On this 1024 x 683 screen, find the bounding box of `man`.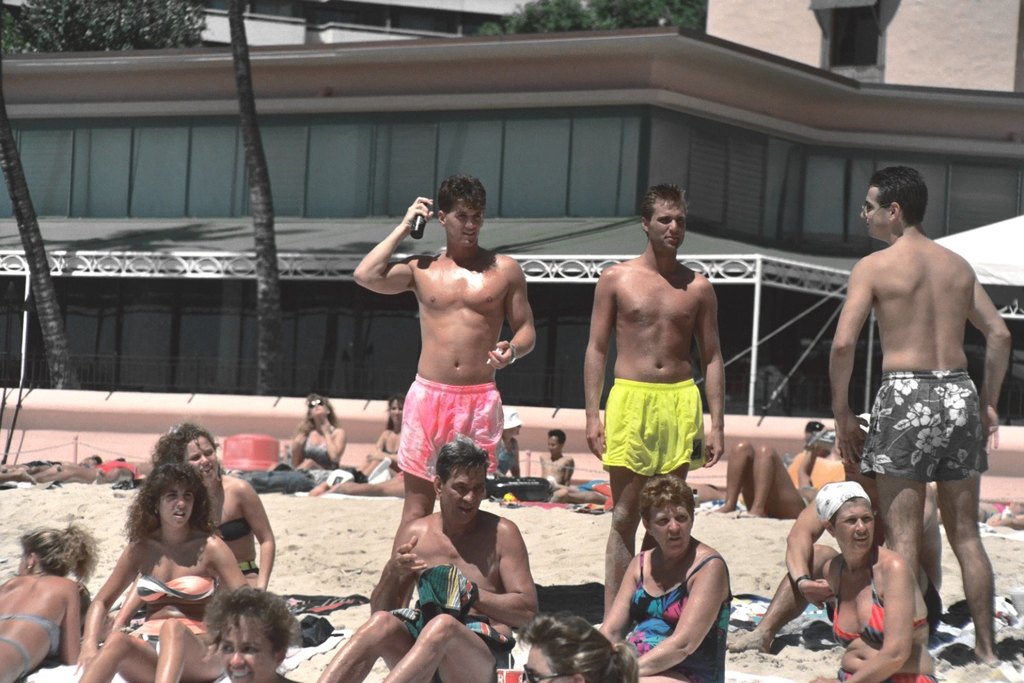
Bounding box: 356,177,545,551.
